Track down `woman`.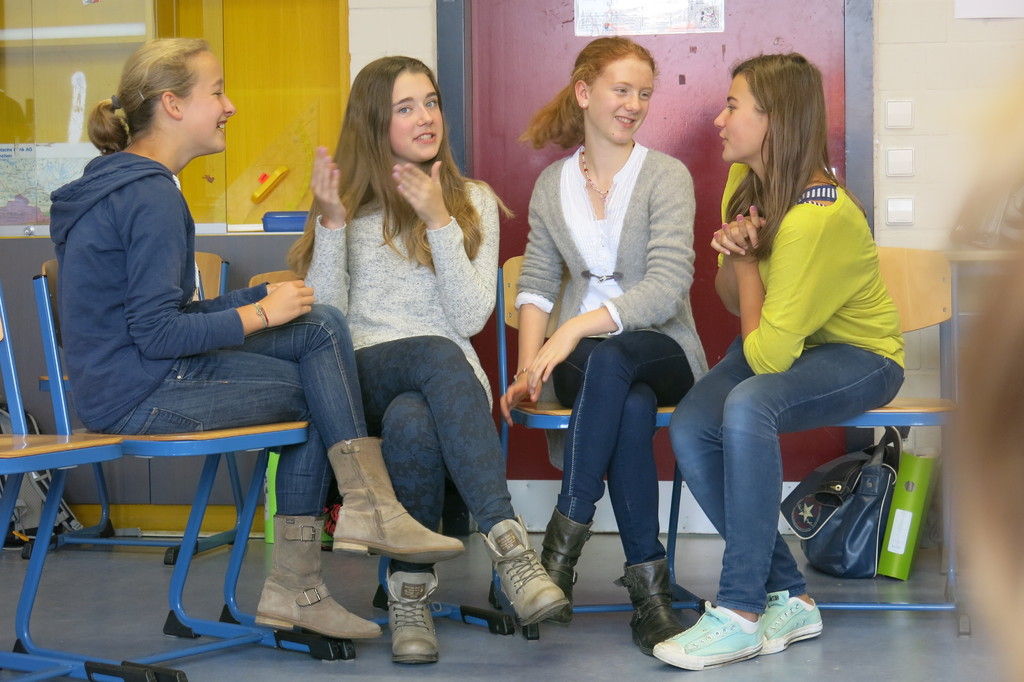
Tracked to region(678, 70, 900, 621).
